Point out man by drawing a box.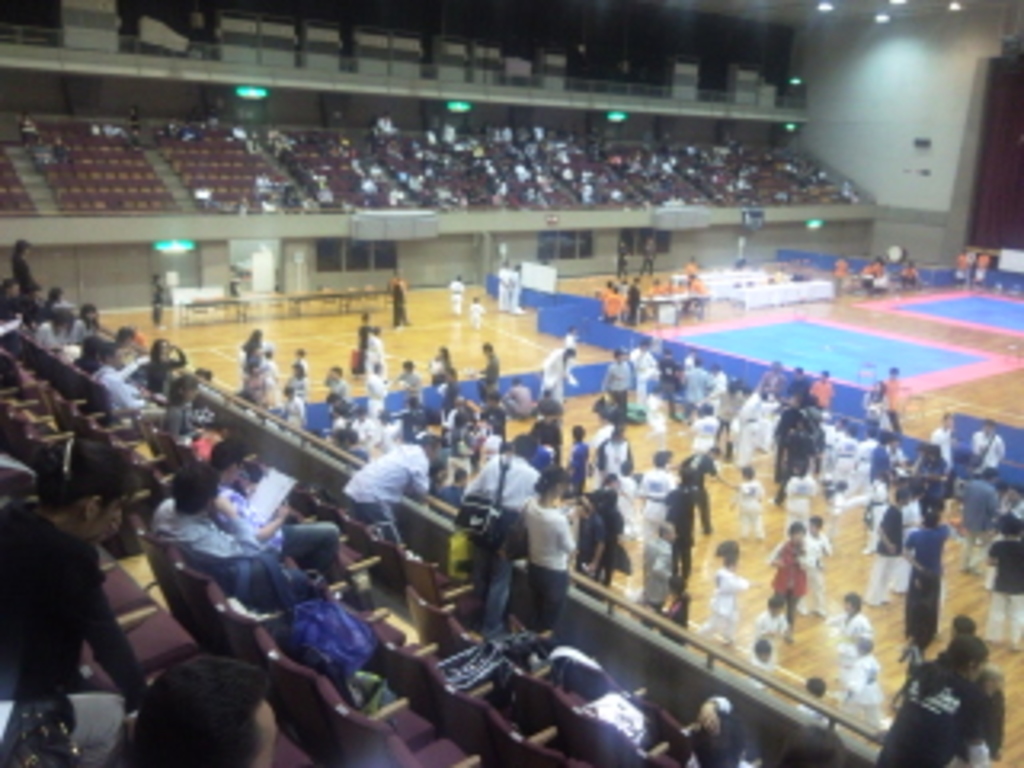
(637,445,685,544).
